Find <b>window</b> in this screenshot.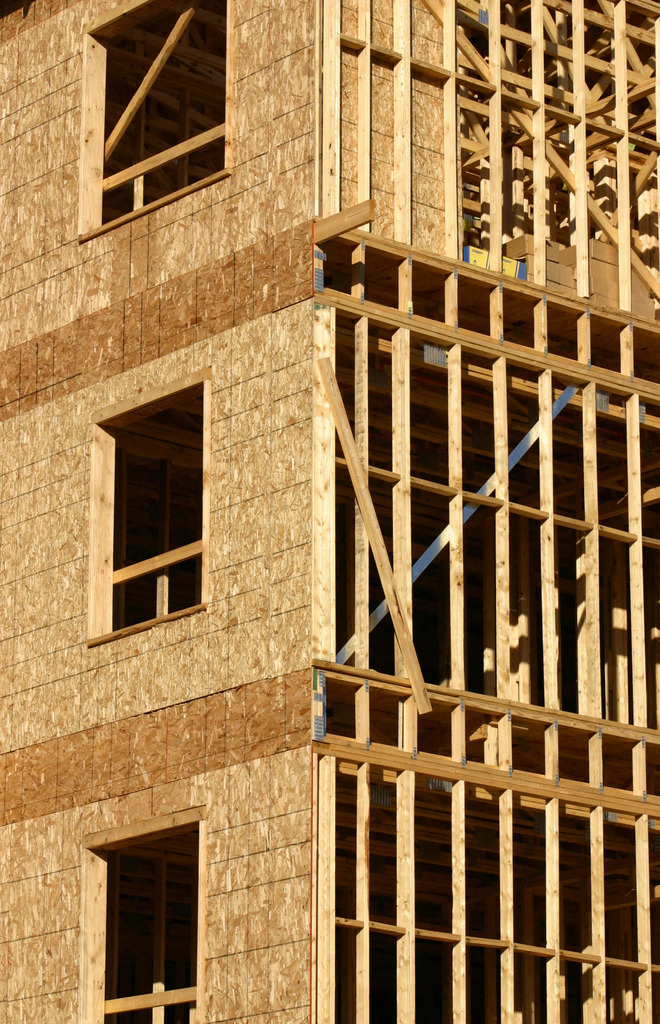
The bounding box for <b>window</b> is [x1=81, y1=10, x2=236, y2=221].
